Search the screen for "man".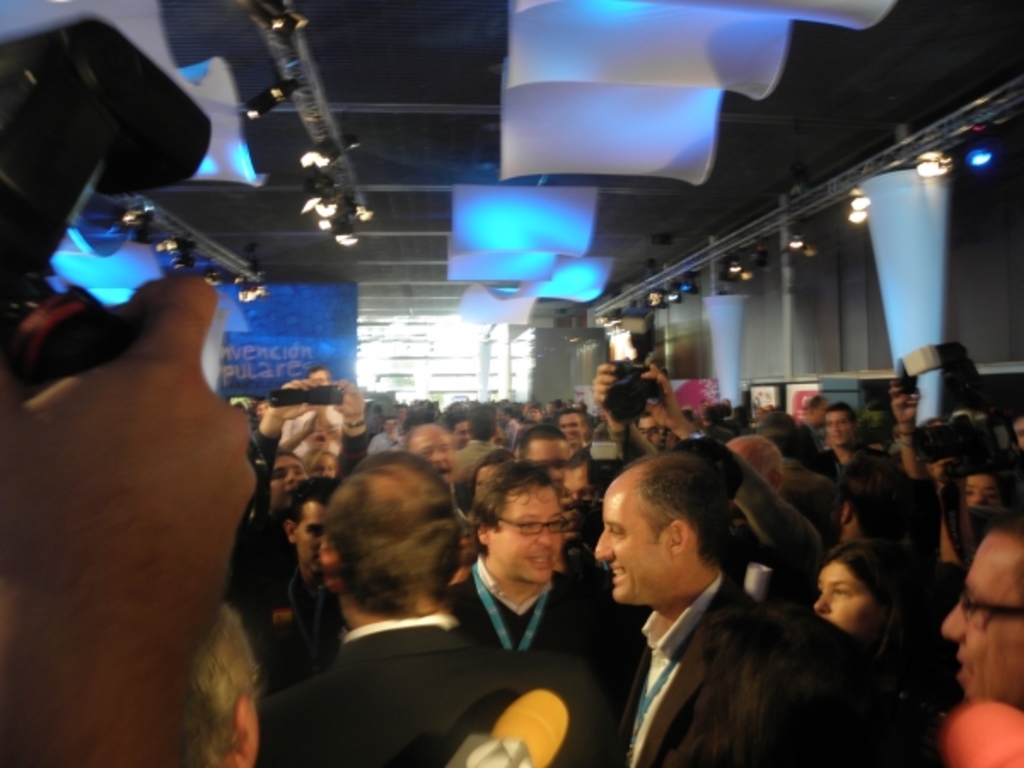
Found at {"x1": 369, "y1": 411, "x2": 406, "y2": 454}.
